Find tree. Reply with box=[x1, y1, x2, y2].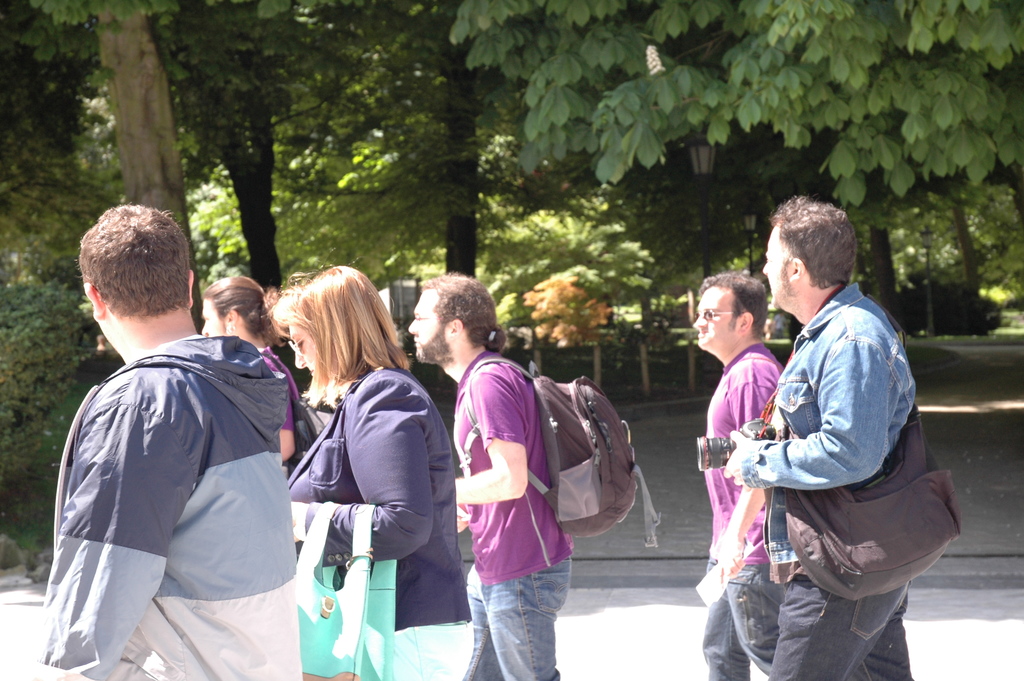
box=[626, 188, 730, 434].
